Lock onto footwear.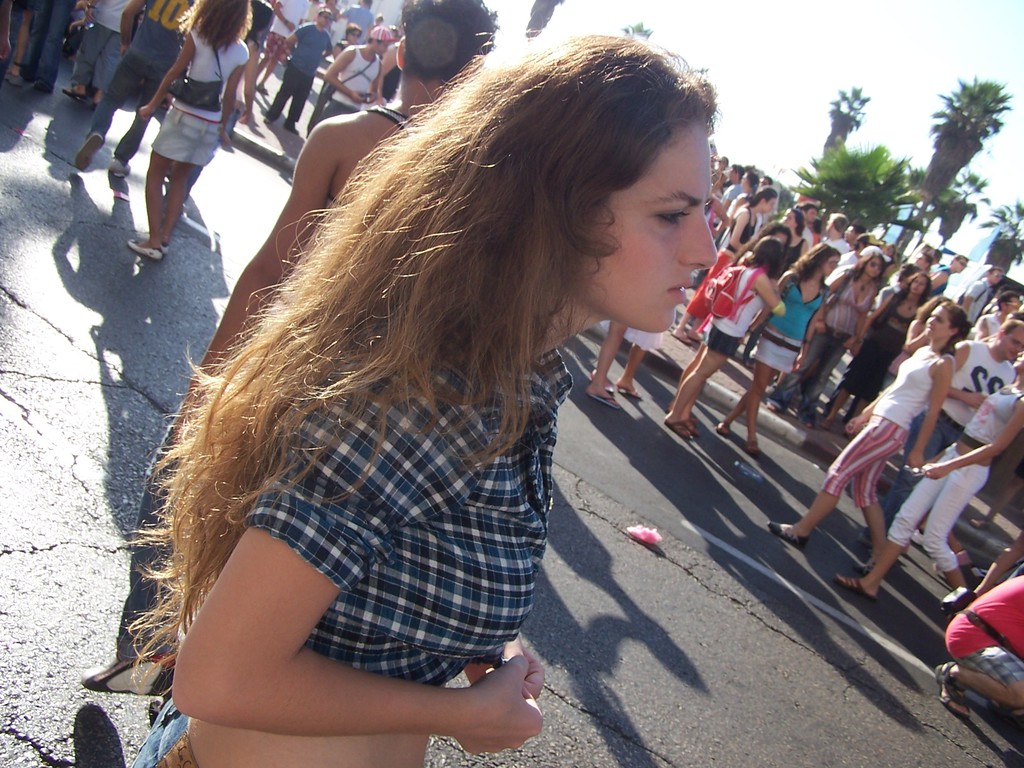
Locked: {"left": 618, "top": 381, "right": 638, "bottom": 400}.
